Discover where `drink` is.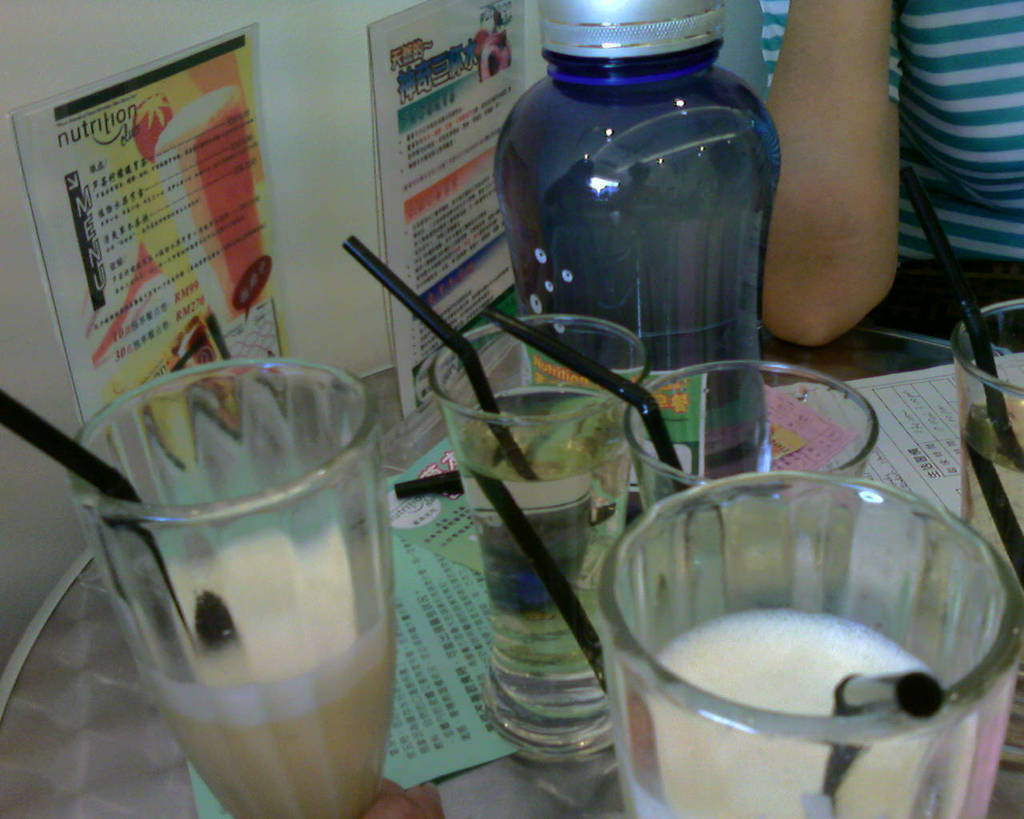
Discovered at (left=494, top=0, right=785, bottom=481).
